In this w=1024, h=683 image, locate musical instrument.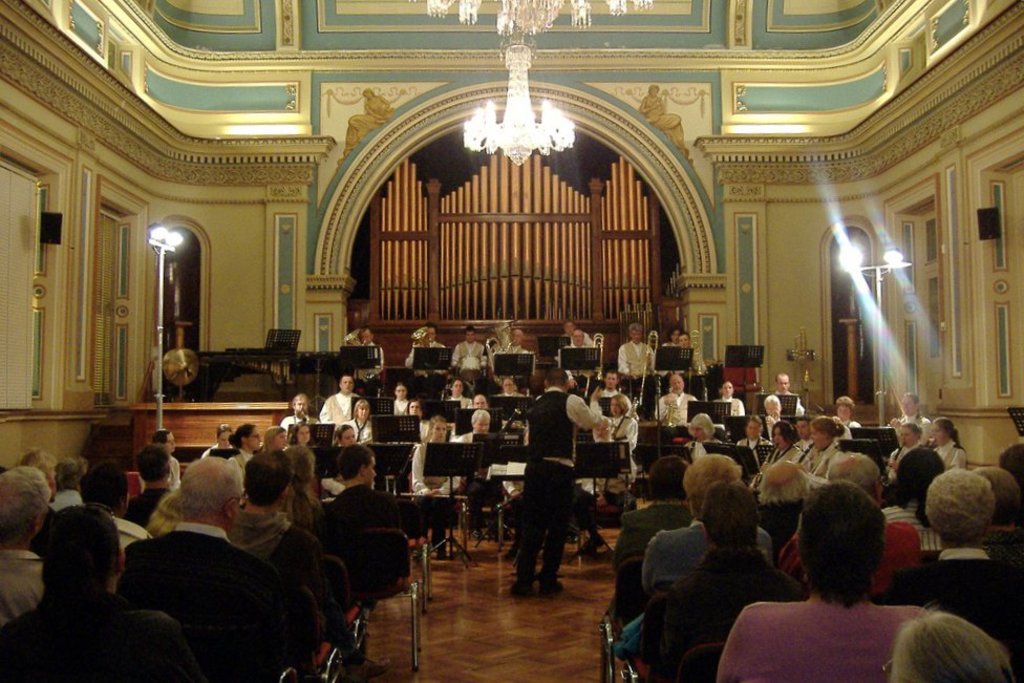
Bounding box: 640:328:662:408.
